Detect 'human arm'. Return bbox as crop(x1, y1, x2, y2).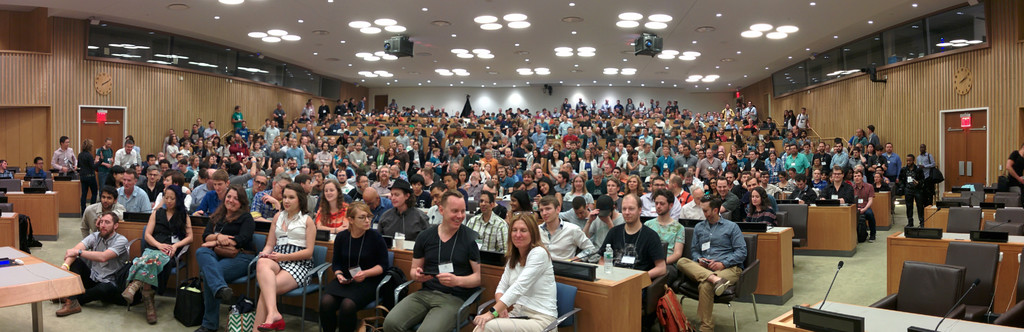
crop(239, 154, 259, 186).
